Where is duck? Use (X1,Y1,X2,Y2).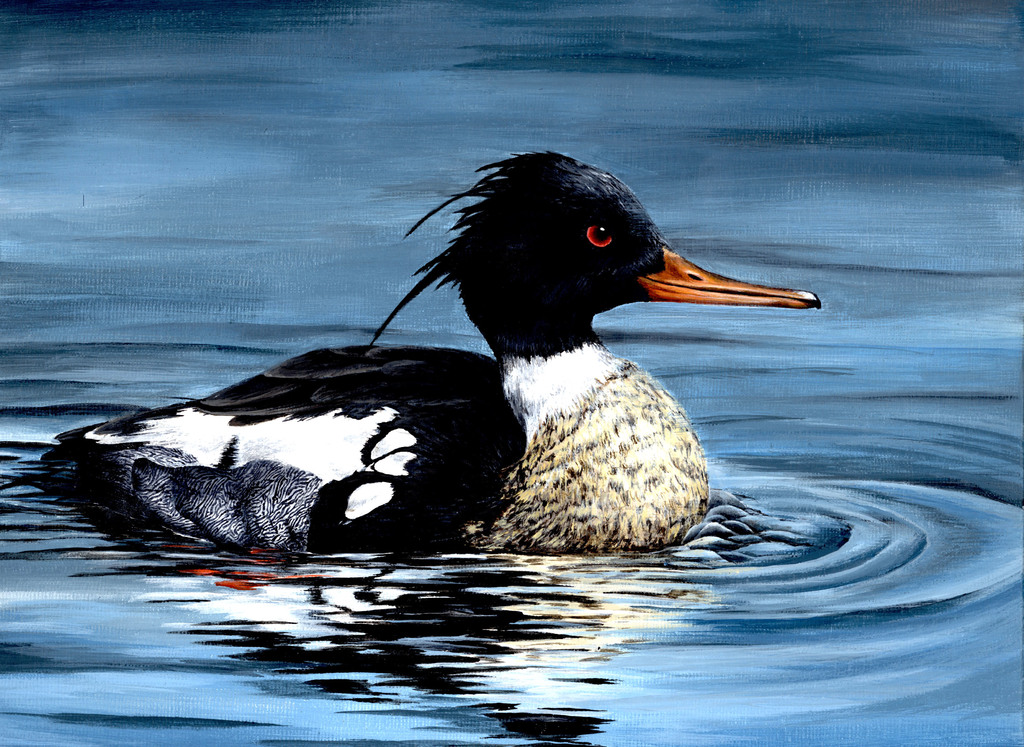
(38,145,820,591).
